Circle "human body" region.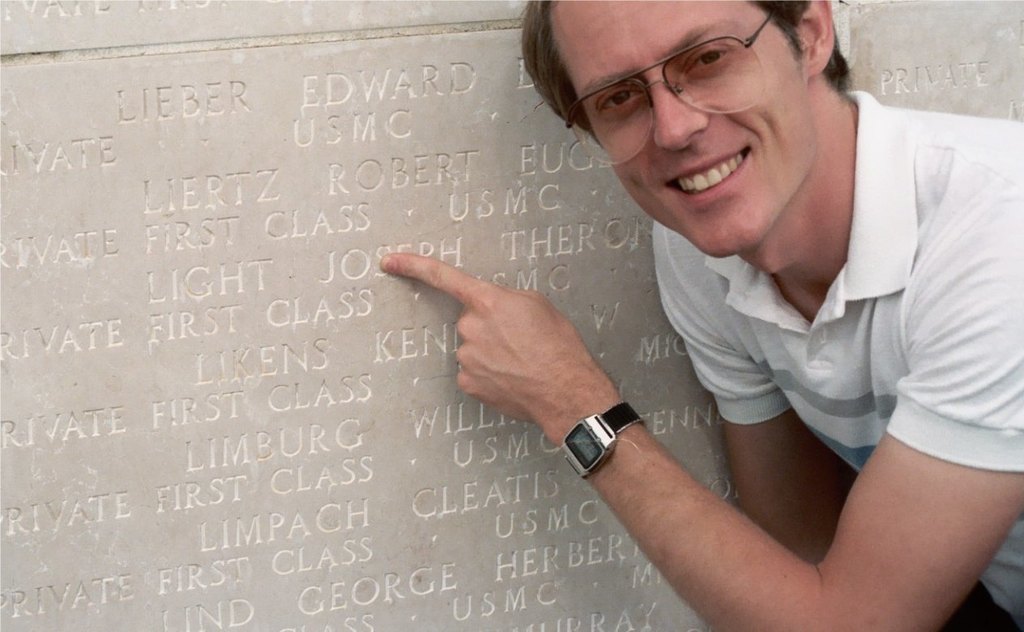
Region: [445,11,1009,631].
